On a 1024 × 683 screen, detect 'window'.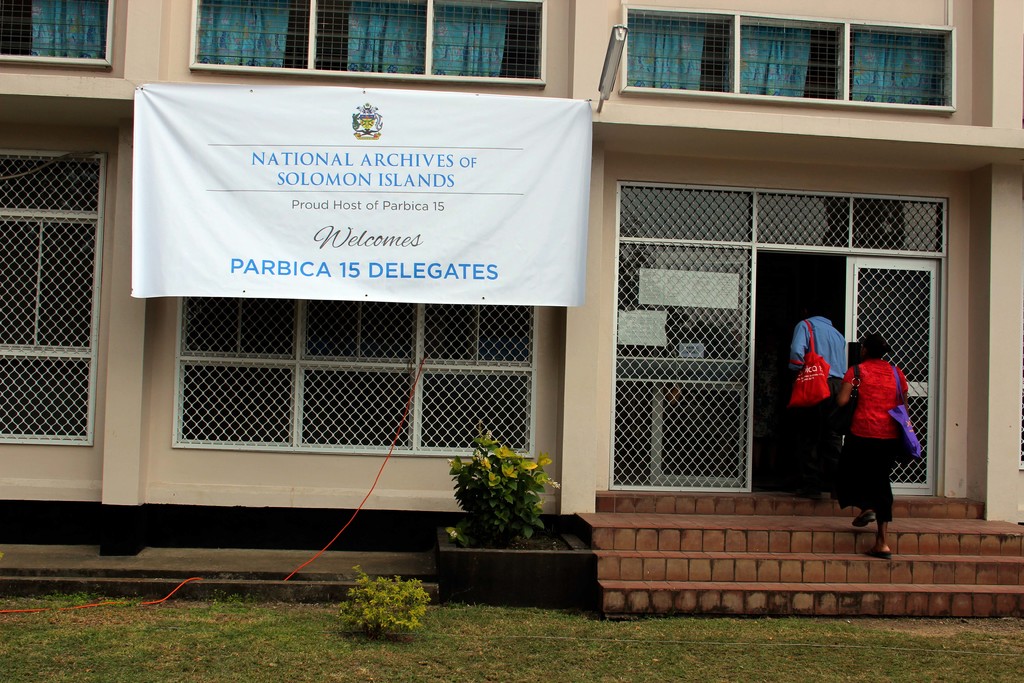
<box>619,187,751,495</box>.
